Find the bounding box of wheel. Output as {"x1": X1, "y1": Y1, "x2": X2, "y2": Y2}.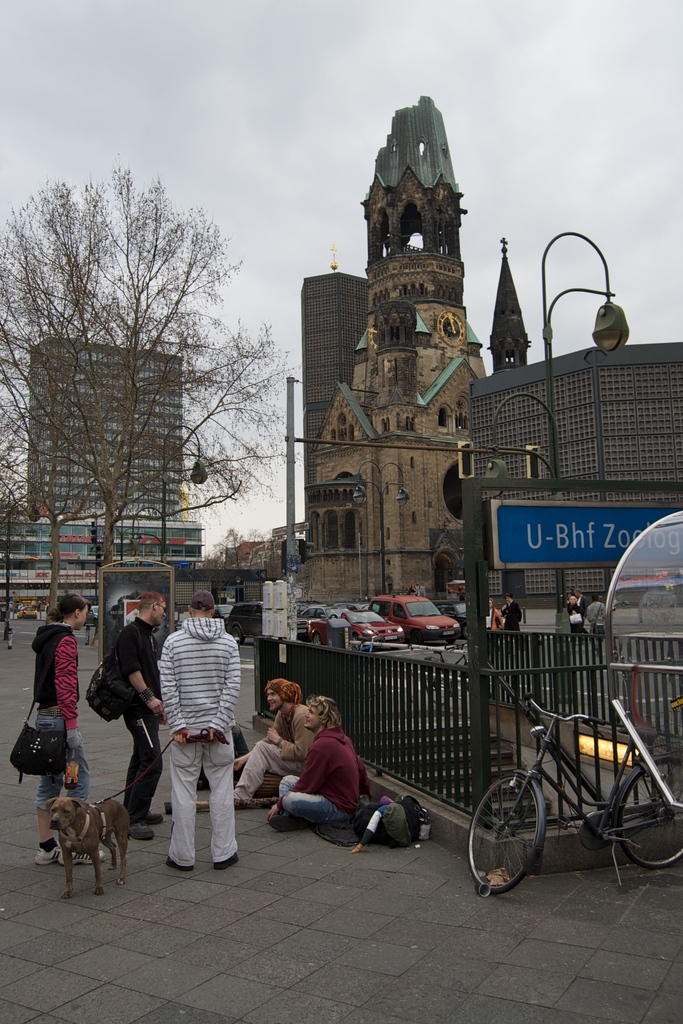
{"x1": 35, "y1": 618, "x2": 36, "y2": 620}.
